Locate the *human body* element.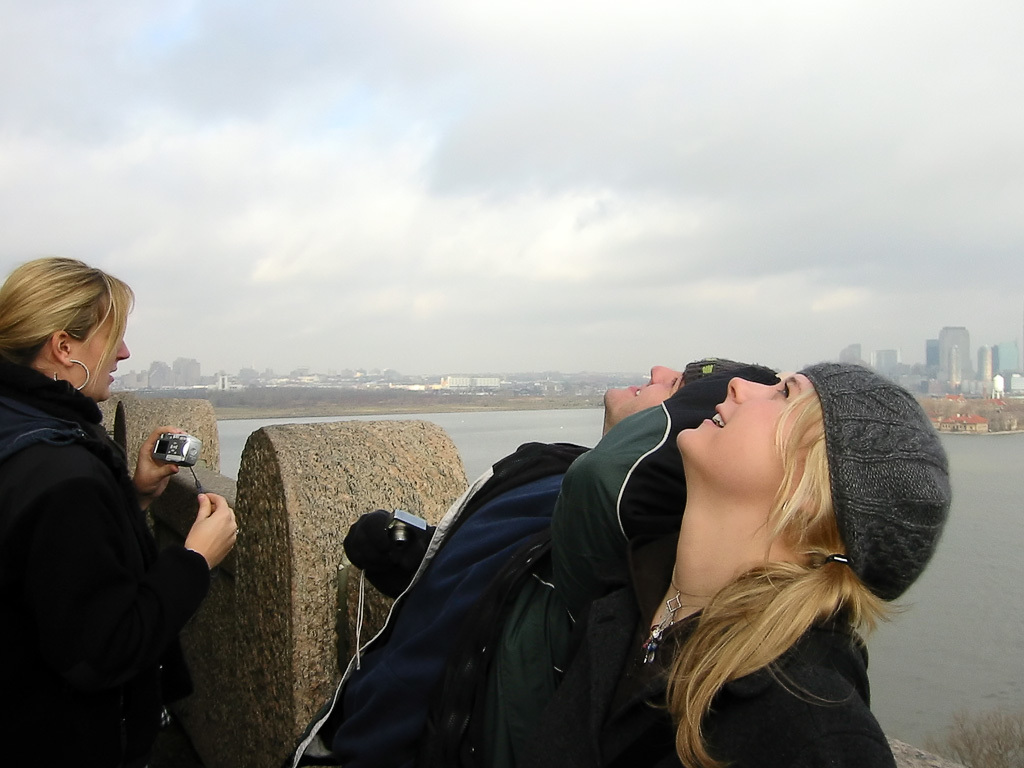
Element bbox: rect(20, 263, 221, 759).
